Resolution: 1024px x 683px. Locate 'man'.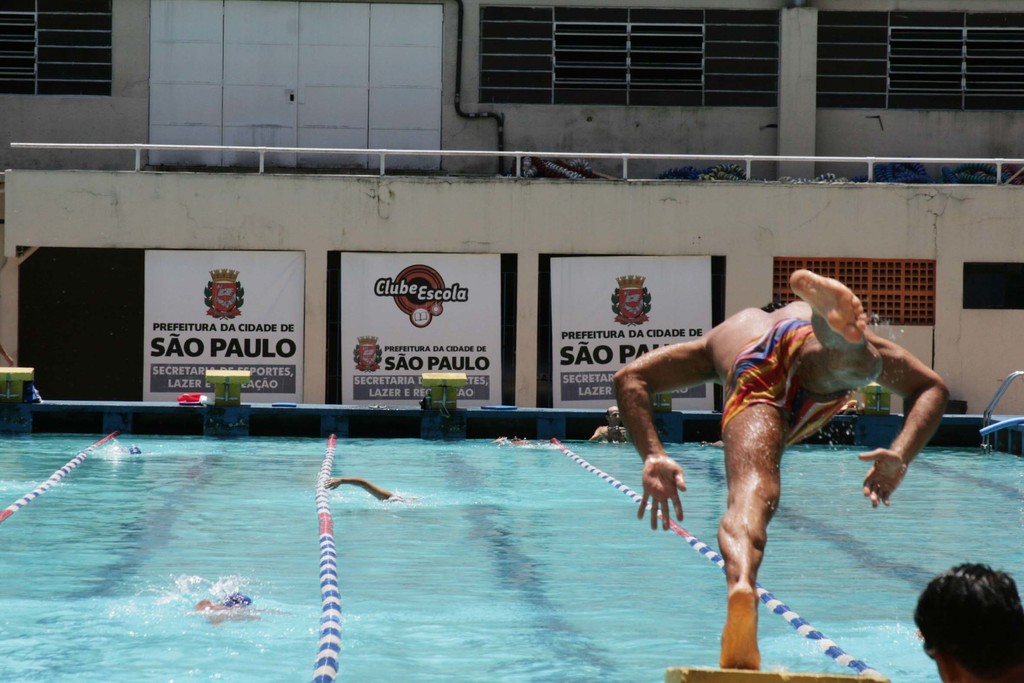
{"x1": 895, "y1": 555, "x2": 1023, "y2": 682}.
